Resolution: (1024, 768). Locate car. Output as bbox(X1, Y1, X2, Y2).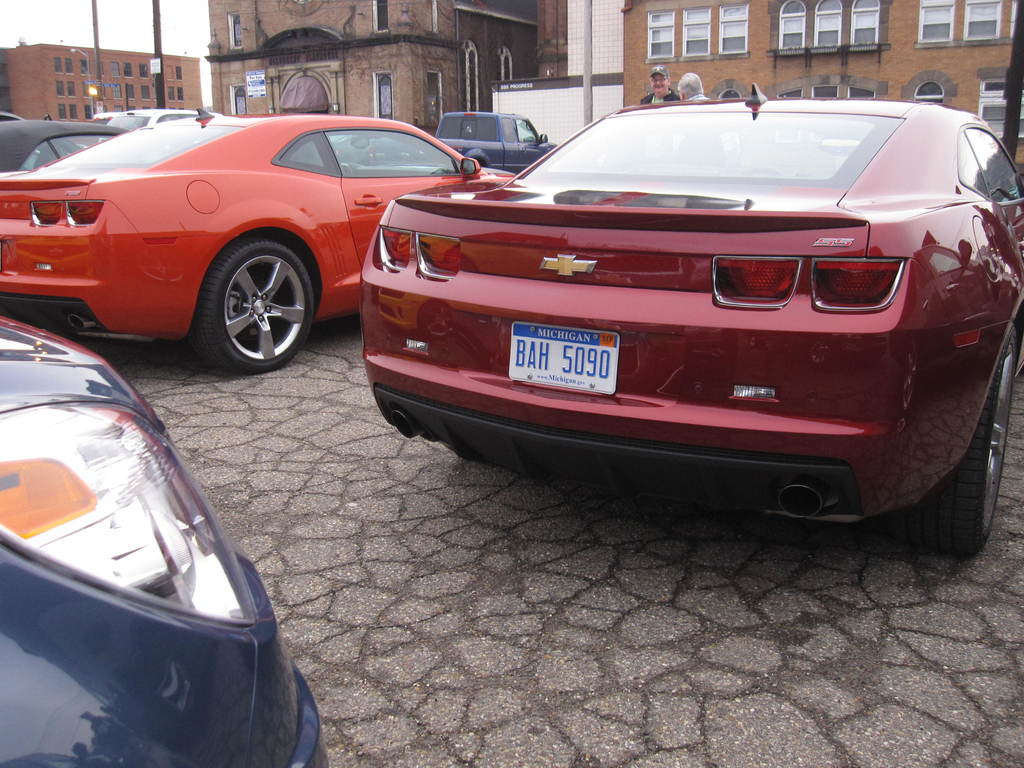
bbox(357, 82, 1023, 561).
